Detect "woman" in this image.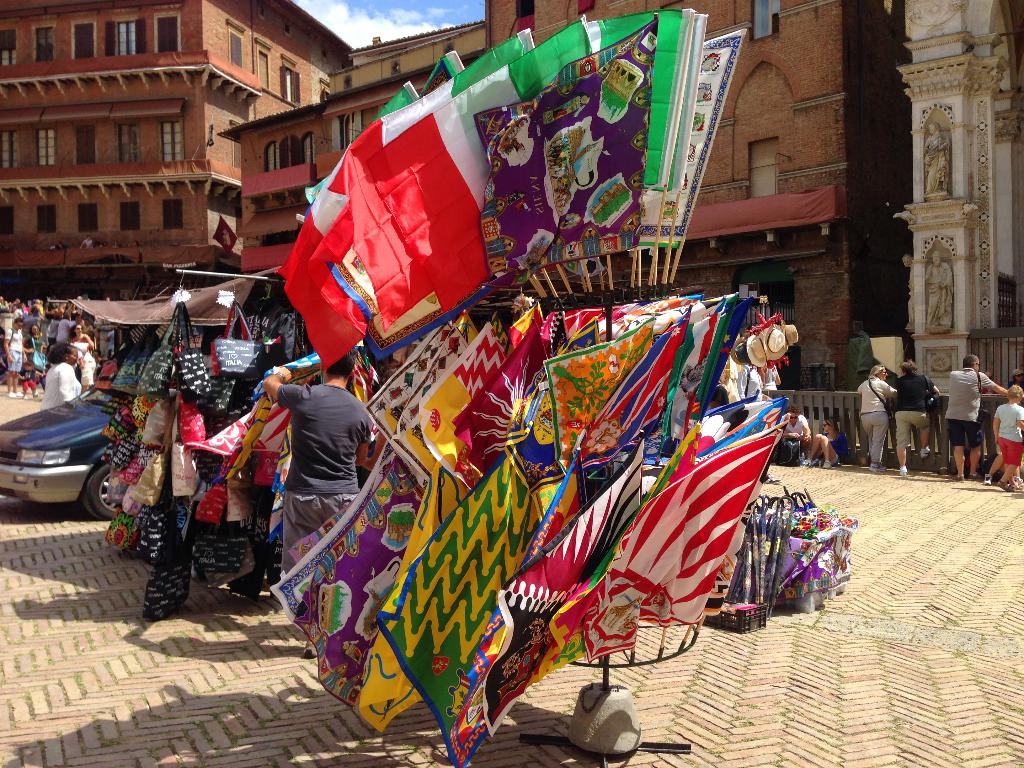
Detection: select_region(809, 417, 846, 471).
